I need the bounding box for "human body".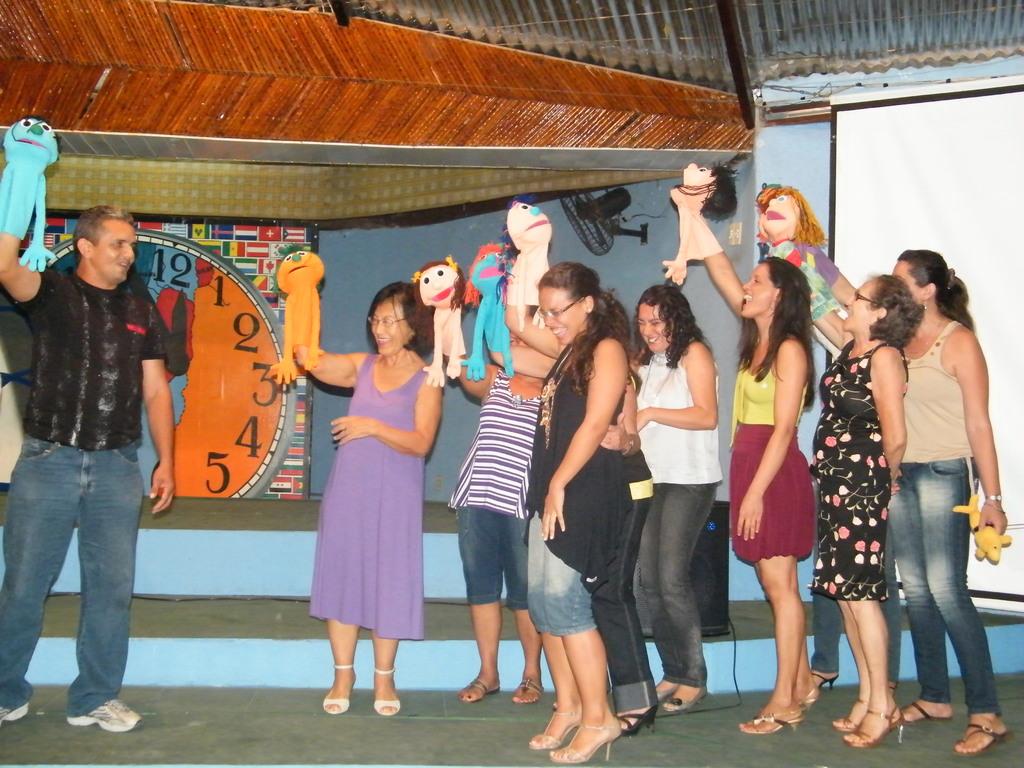
Here it is: 502 266 624 767.
